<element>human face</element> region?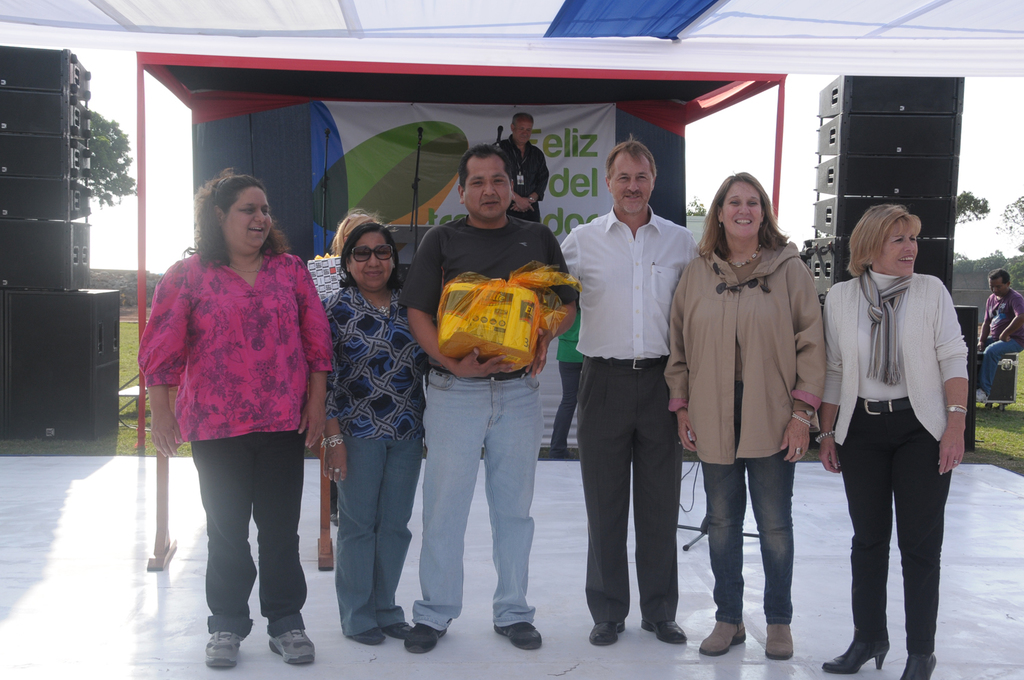
(x1=225, y1=188, x2=272, y2=246)
